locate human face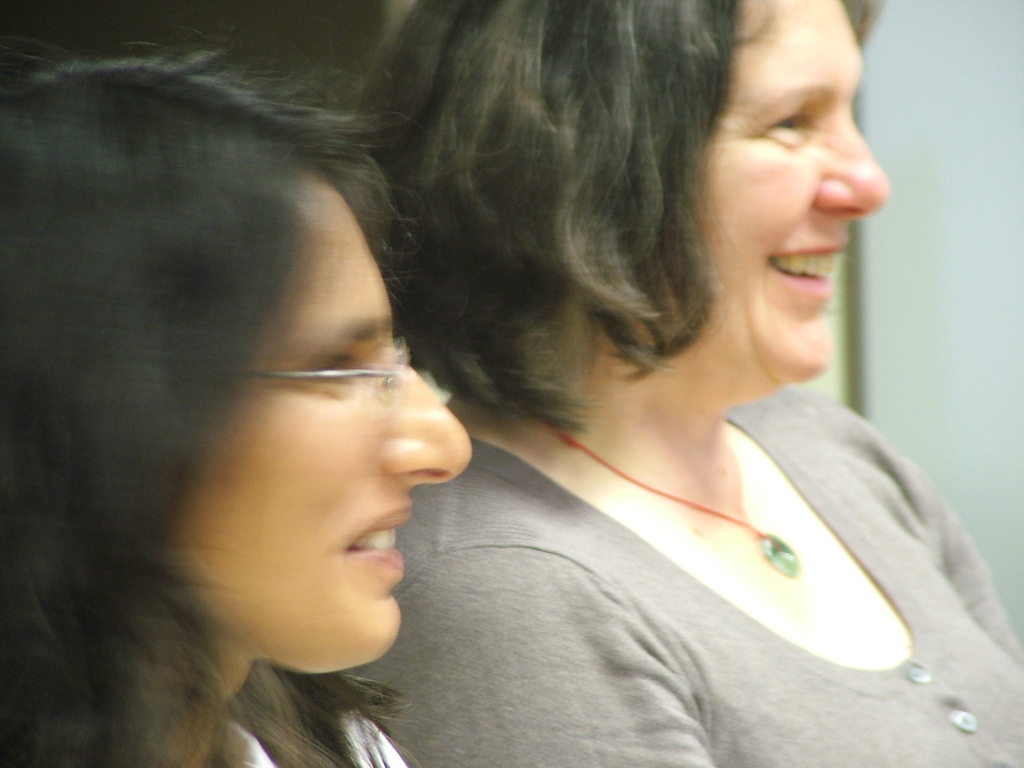
188:186:468:646
